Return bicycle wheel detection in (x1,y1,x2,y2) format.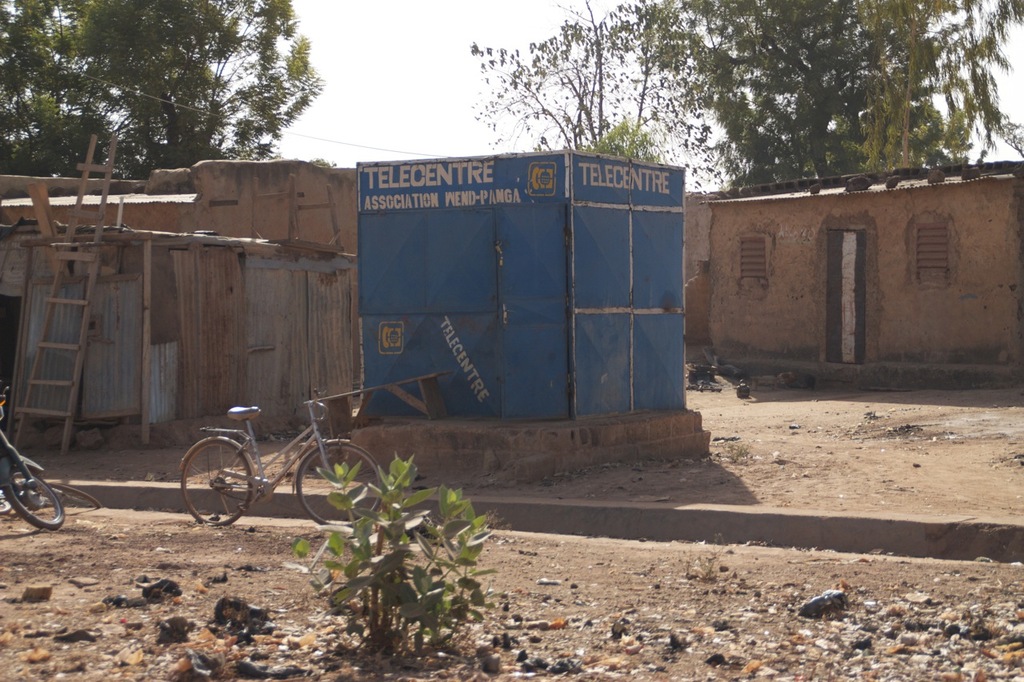
(178,446,251,529).
